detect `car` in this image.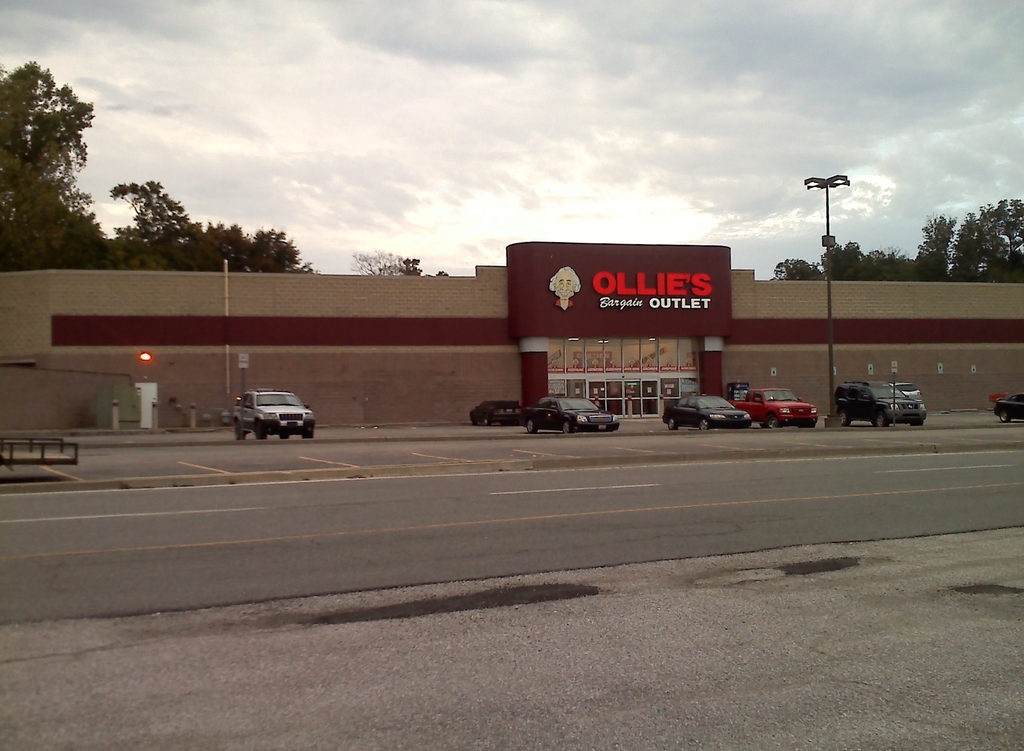
Detection: bbox(829, 373, 927, 430).
